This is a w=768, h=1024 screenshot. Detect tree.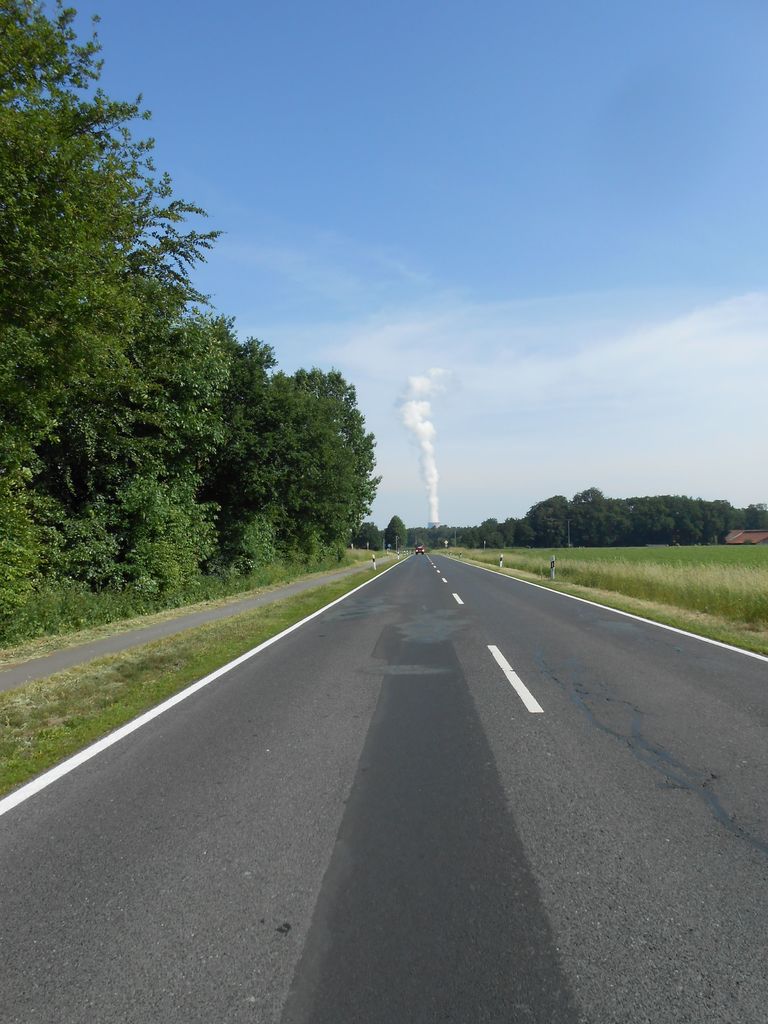
[left=481, top=531, right=505, bottom=550].
